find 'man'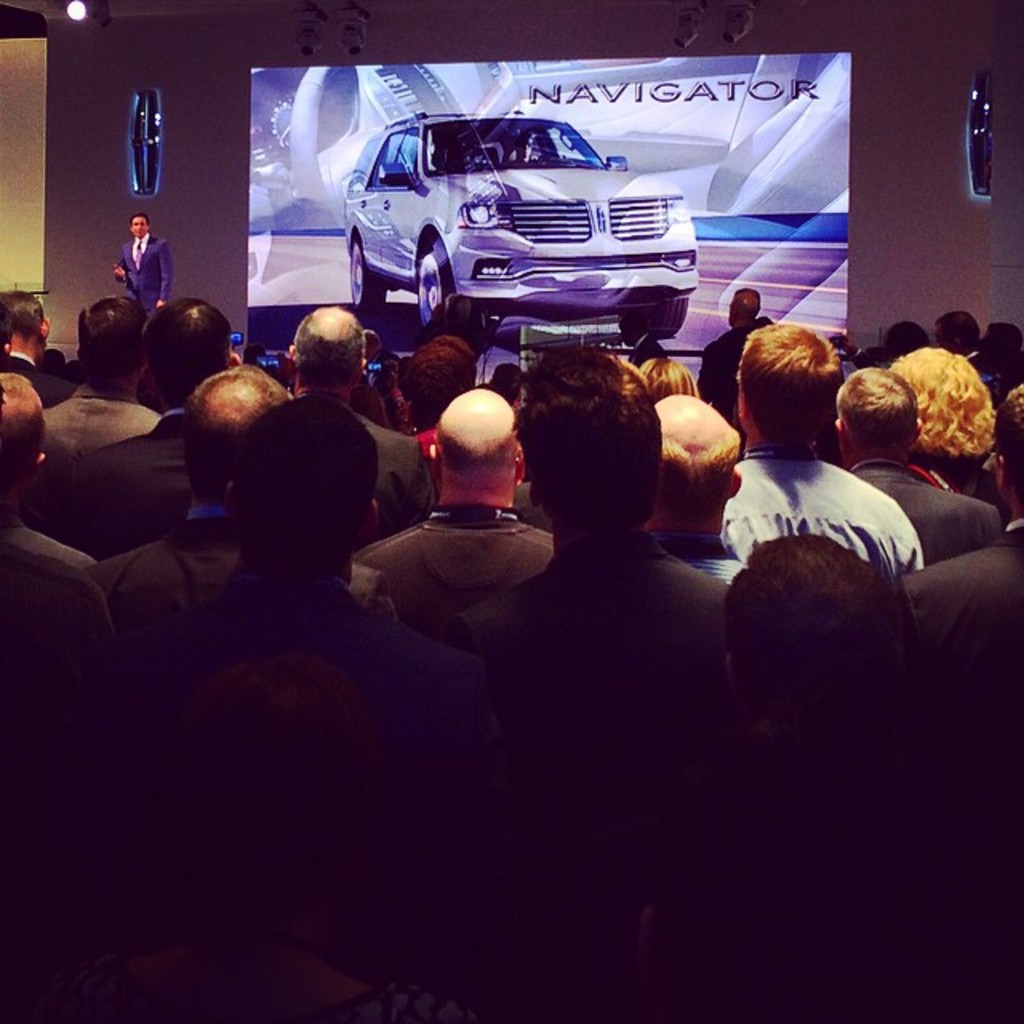
x1=354, y1=360, x2=581, y2=654
